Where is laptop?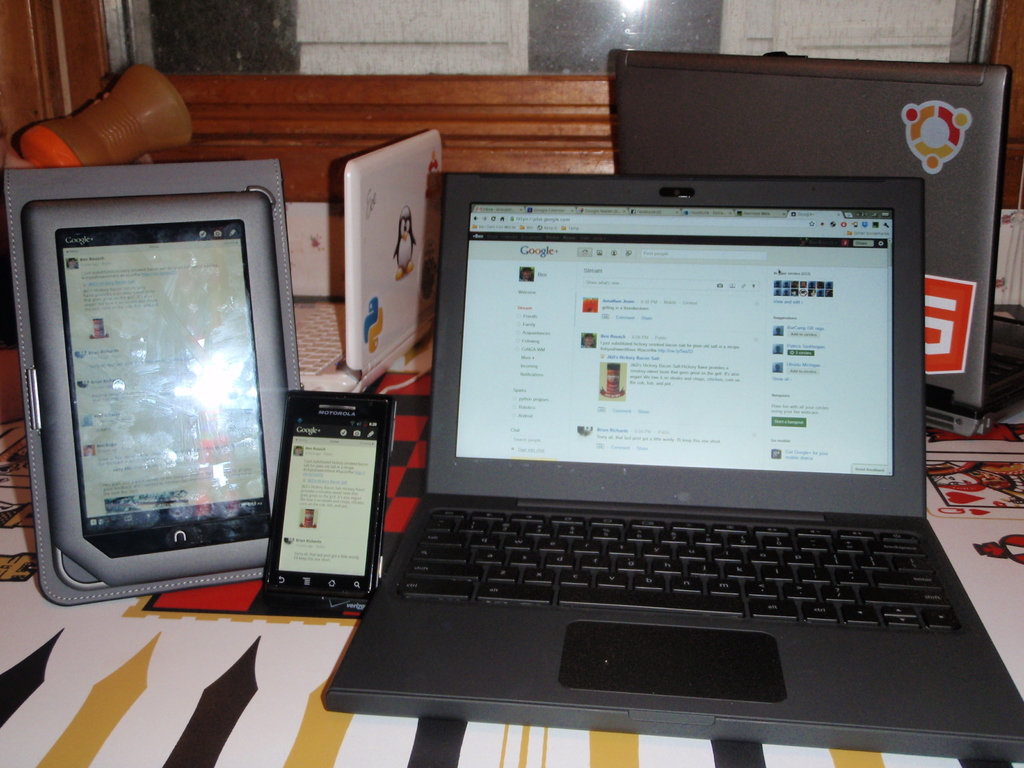
rect(296, 129, 438, 395).
